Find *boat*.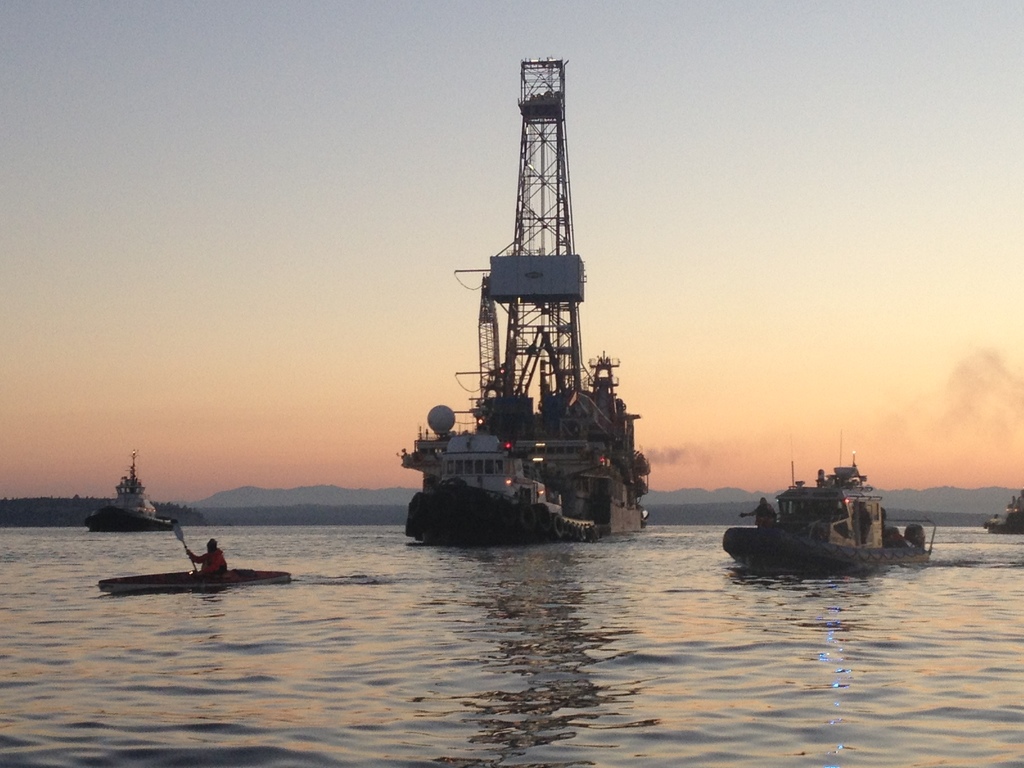
{"x1": 81, "y1": 449, "x2": 178, "y2": 534}.
